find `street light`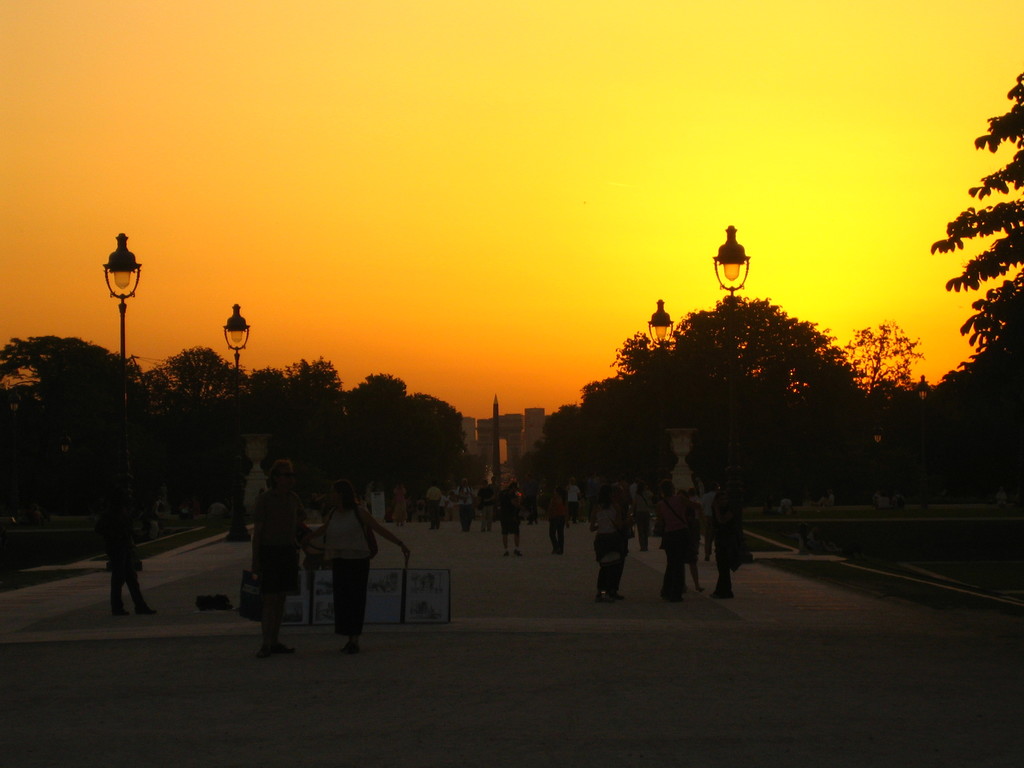
[x1=220, y1=304, x2=254, y2=543]
